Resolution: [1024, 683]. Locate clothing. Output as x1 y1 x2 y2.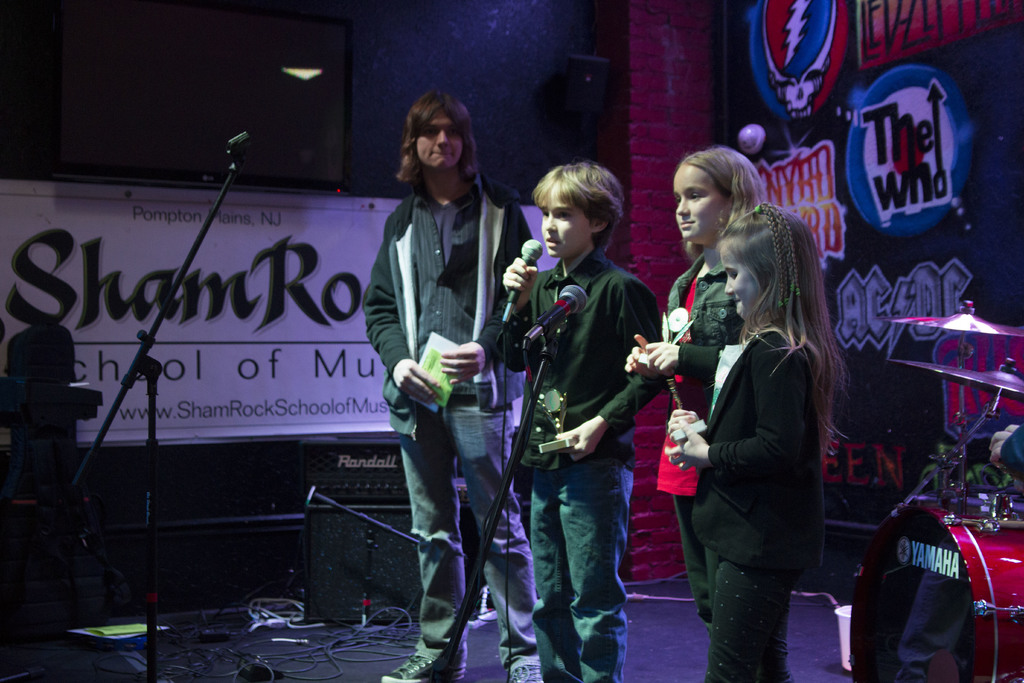
661 241 746 642.
